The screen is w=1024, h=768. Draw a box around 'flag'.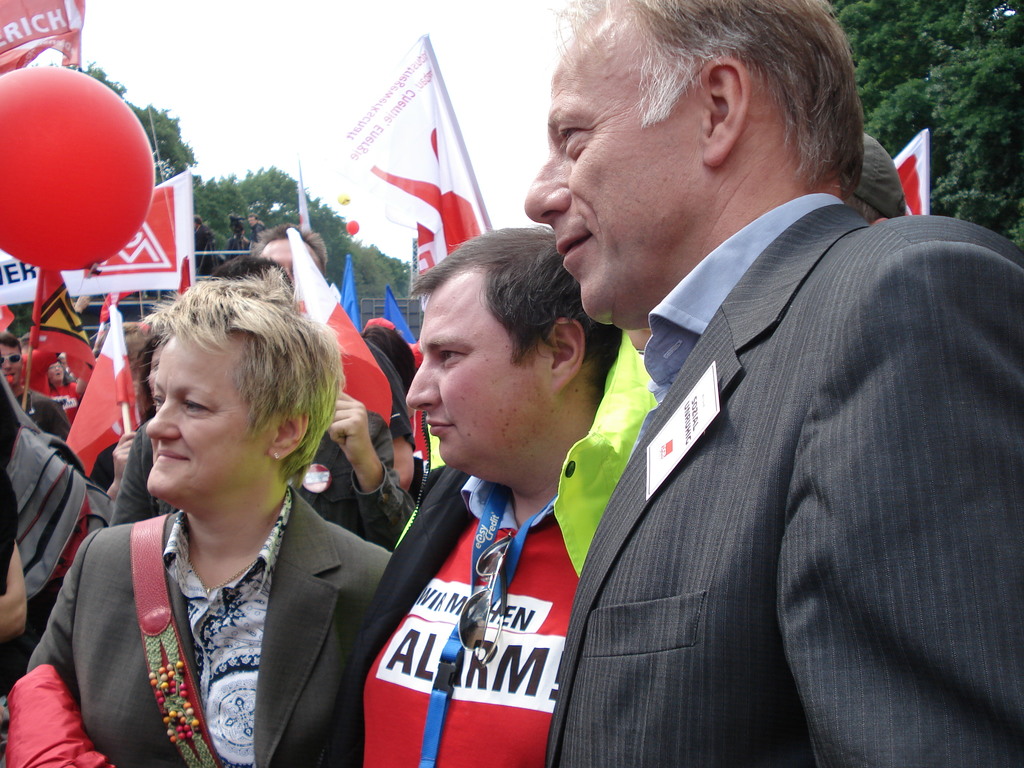
region(19, 259, 95, 384).
